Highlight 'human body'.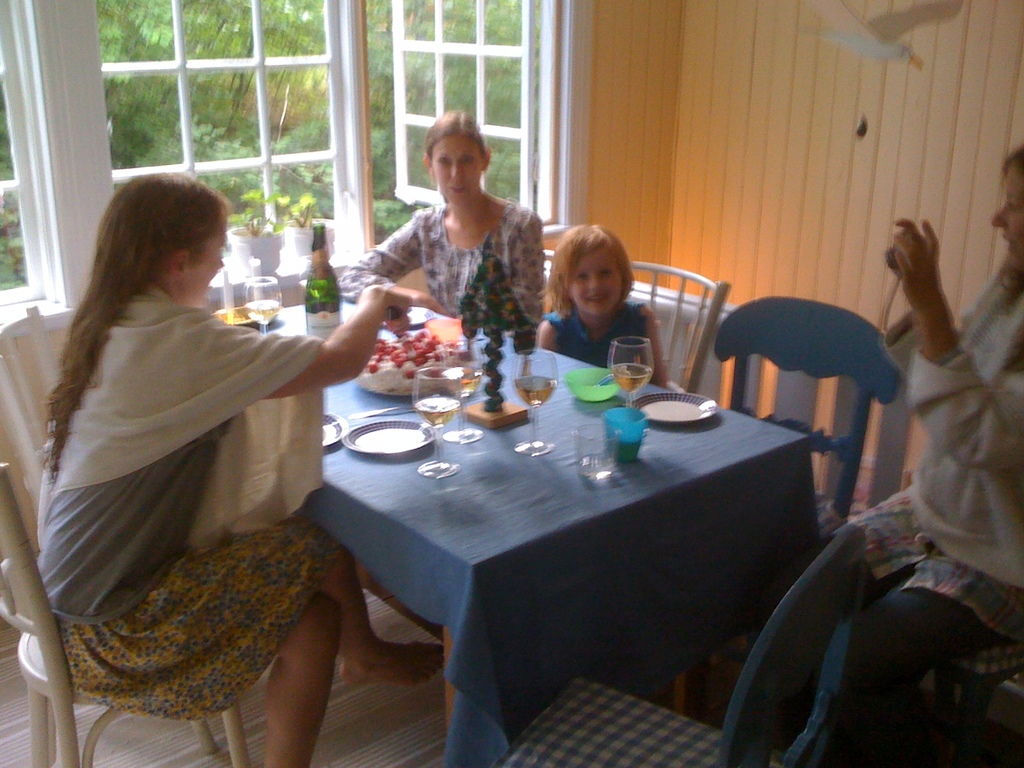
Highlighted region: [532, 228, 669, 387].
